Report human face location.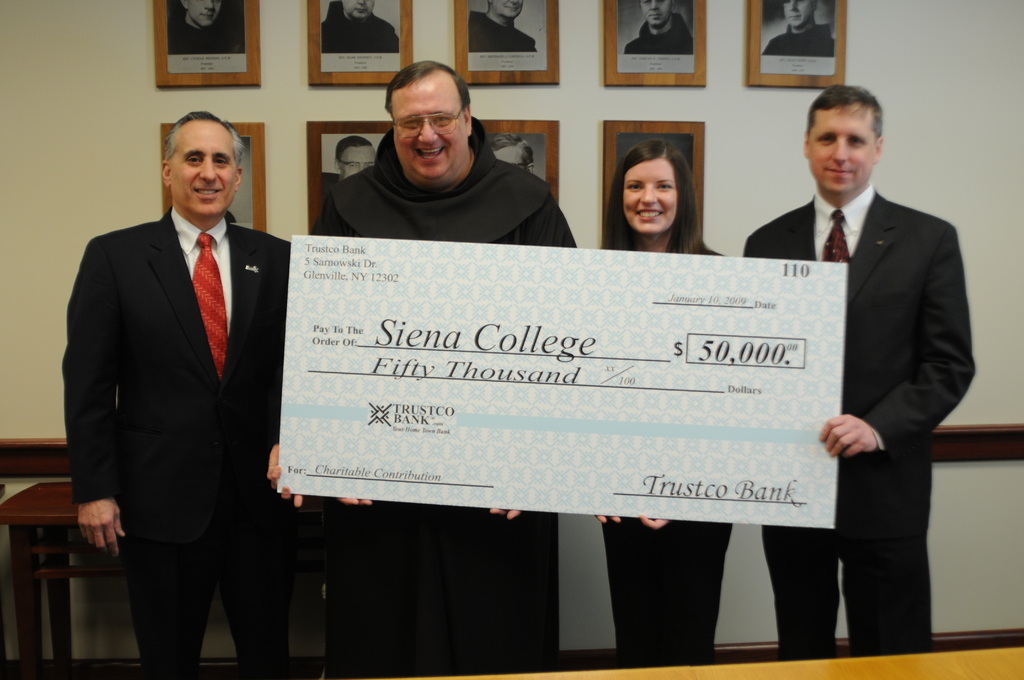
Report: detection(807, 106, 877, 194).
